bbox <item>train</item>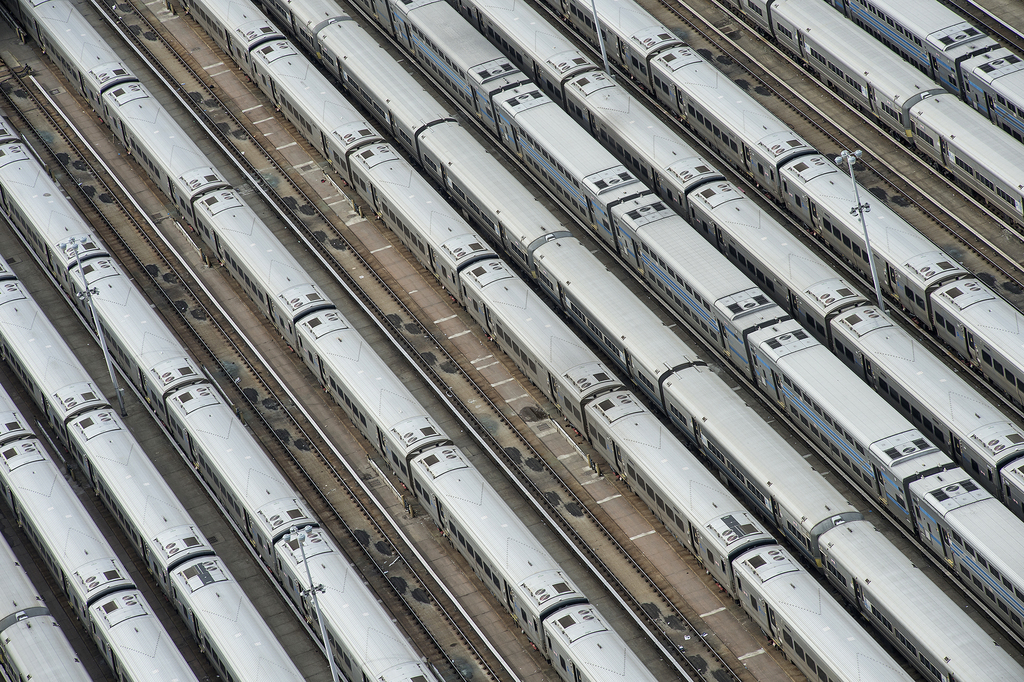
x1=555, y1=0, x2=1023, y2=409
